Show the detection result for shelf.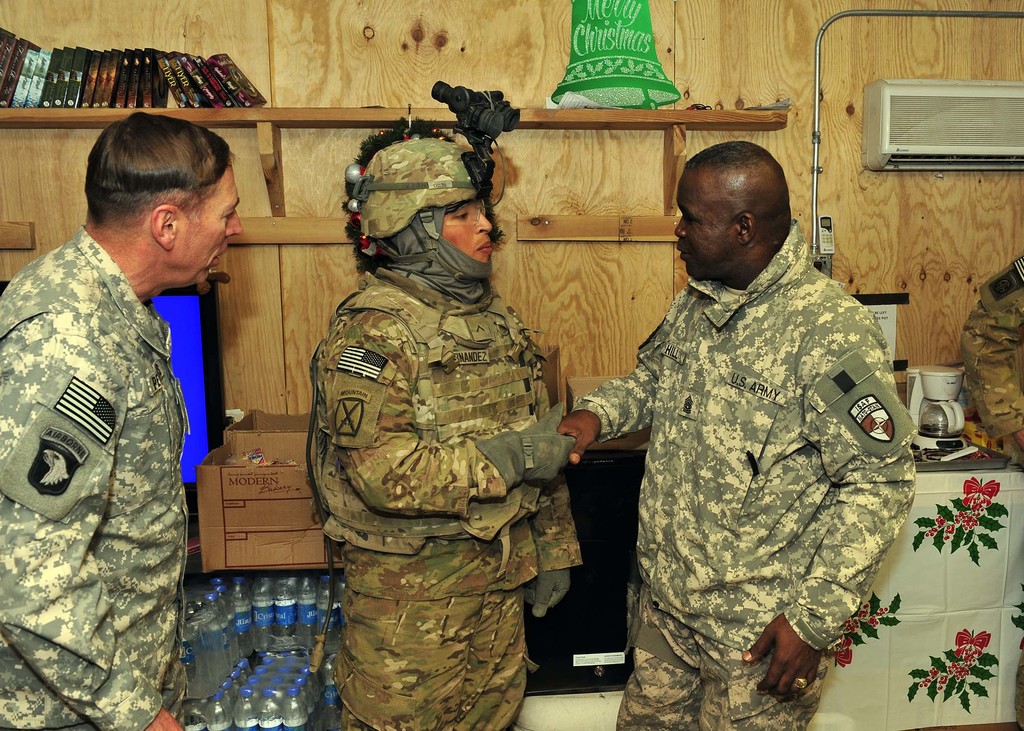
259, 0, 780, 134.
